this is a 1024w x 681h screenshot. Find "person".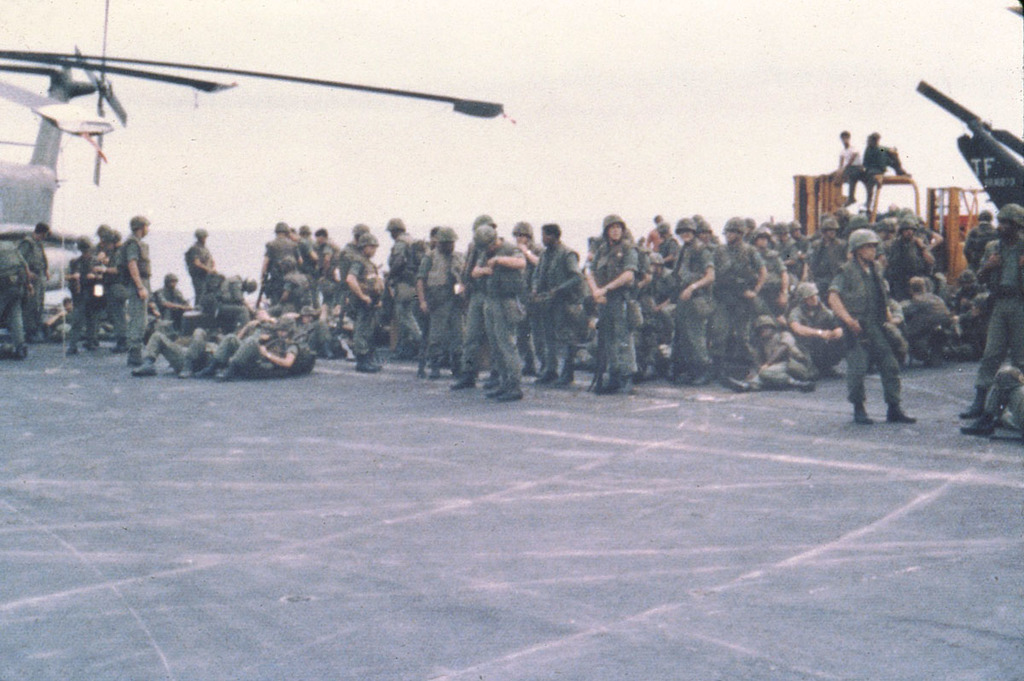
Bounding box: detection(730, 311, 814, 391).
